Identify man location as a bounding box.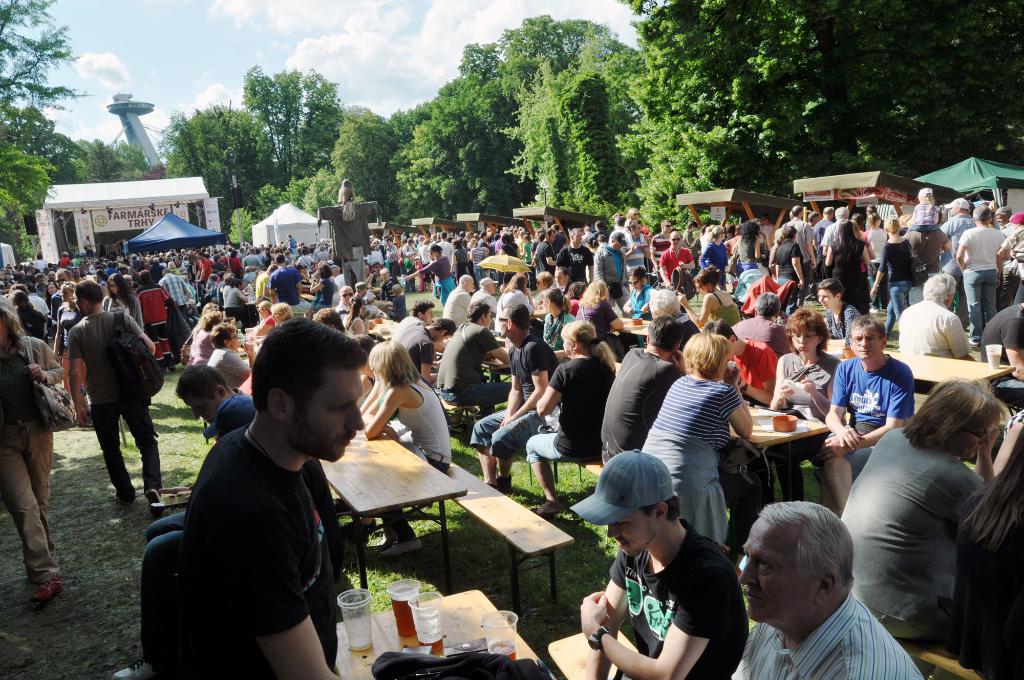
bbox=[814, 205, 833, 249].
